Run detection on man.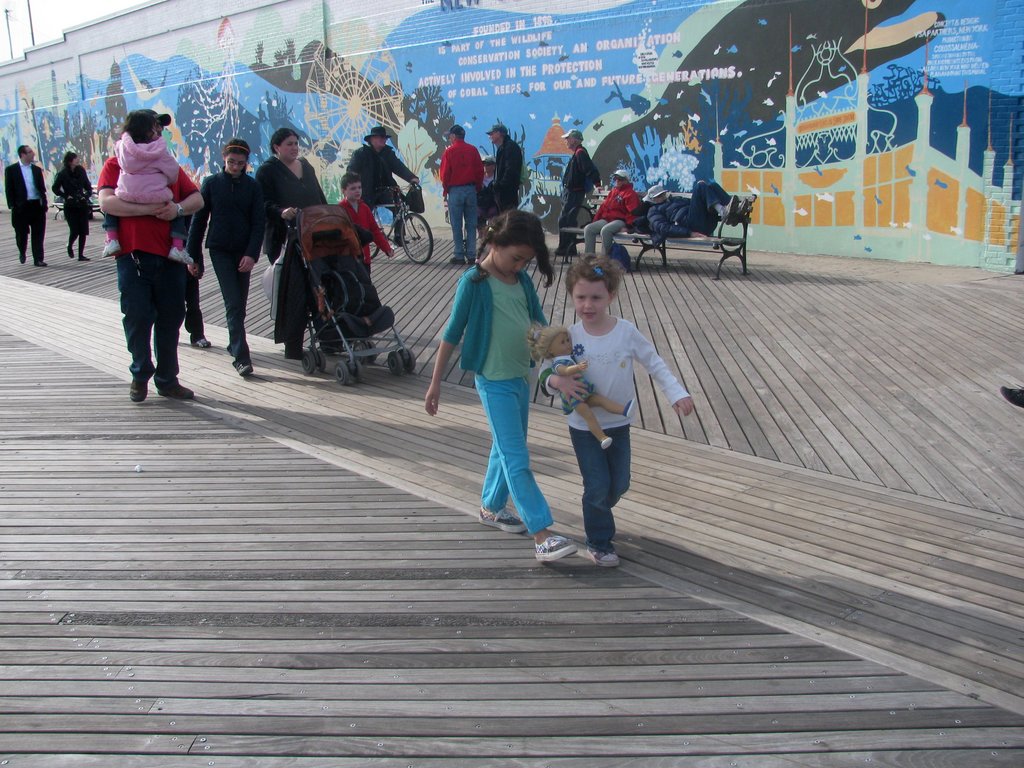
Result: bbox=[345, 127, 419, 245].
